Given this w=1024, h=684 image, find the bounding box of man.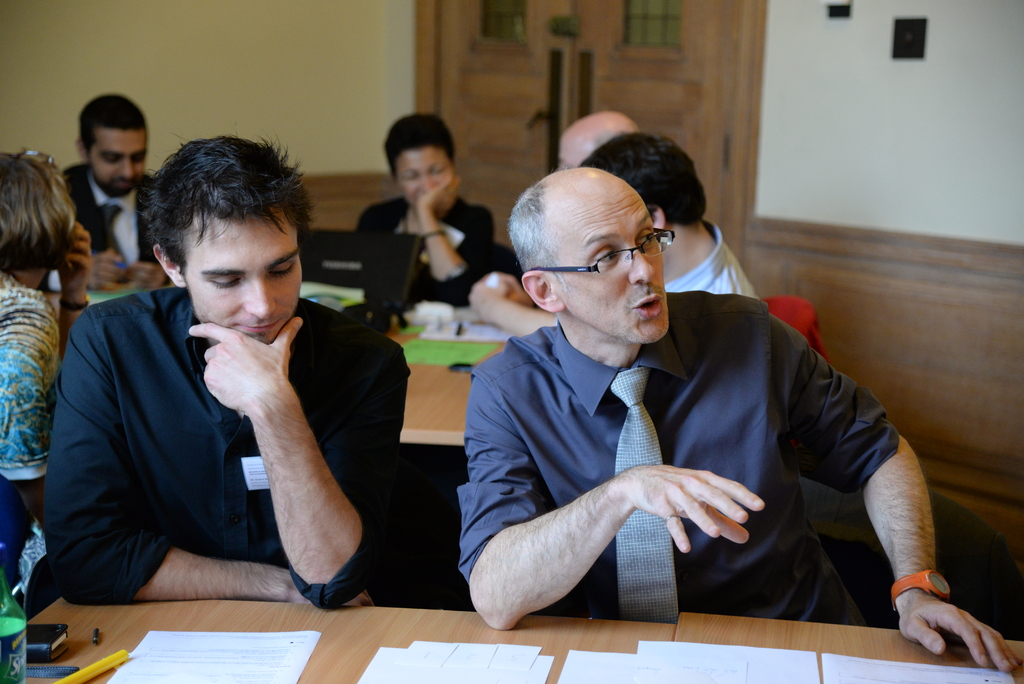
bbox=(452, 165, 1023, 678).
